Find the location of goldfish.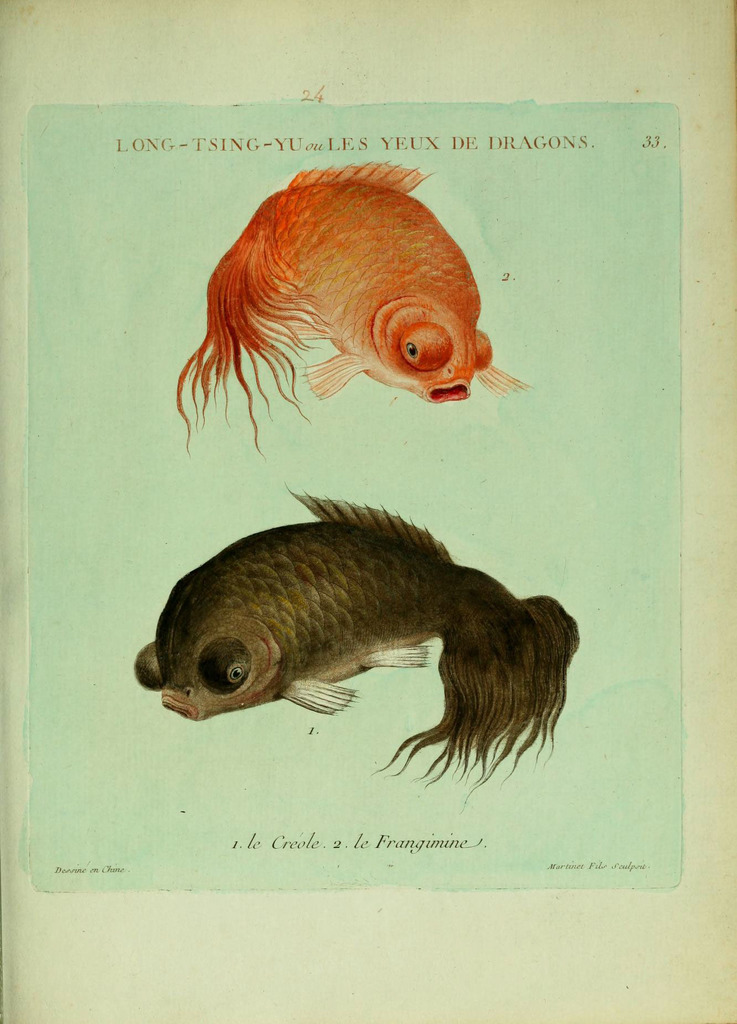
Location: select_region(147, 154, 508, 461).
